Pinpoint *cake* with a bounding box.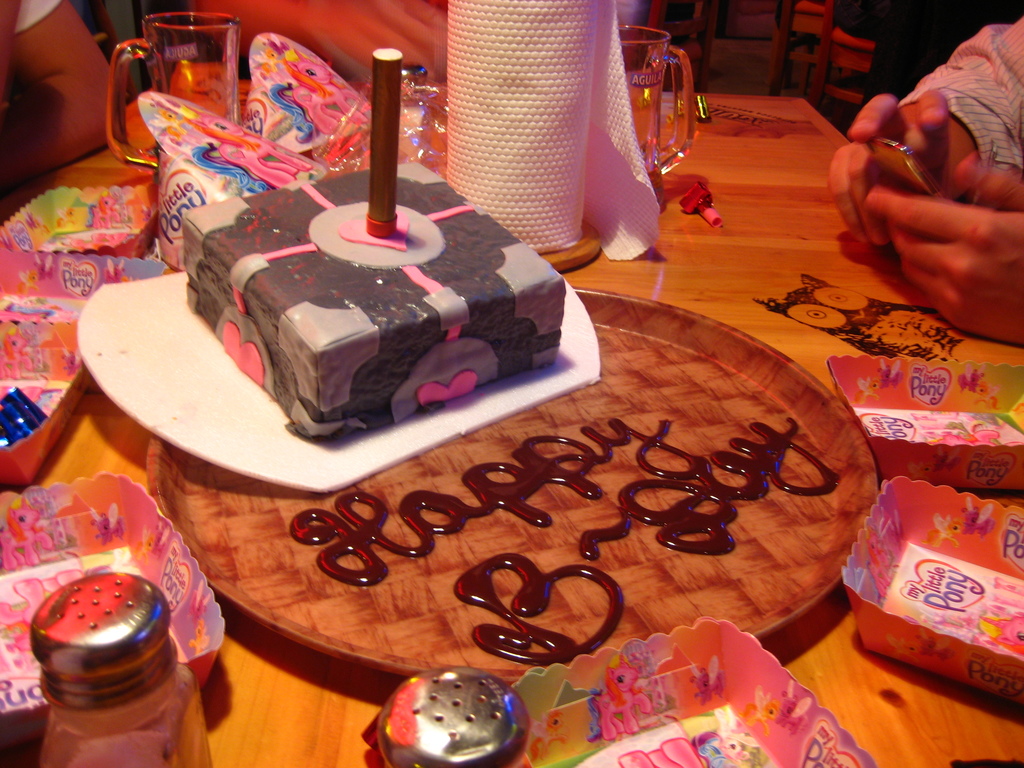
181:157:570:439.
